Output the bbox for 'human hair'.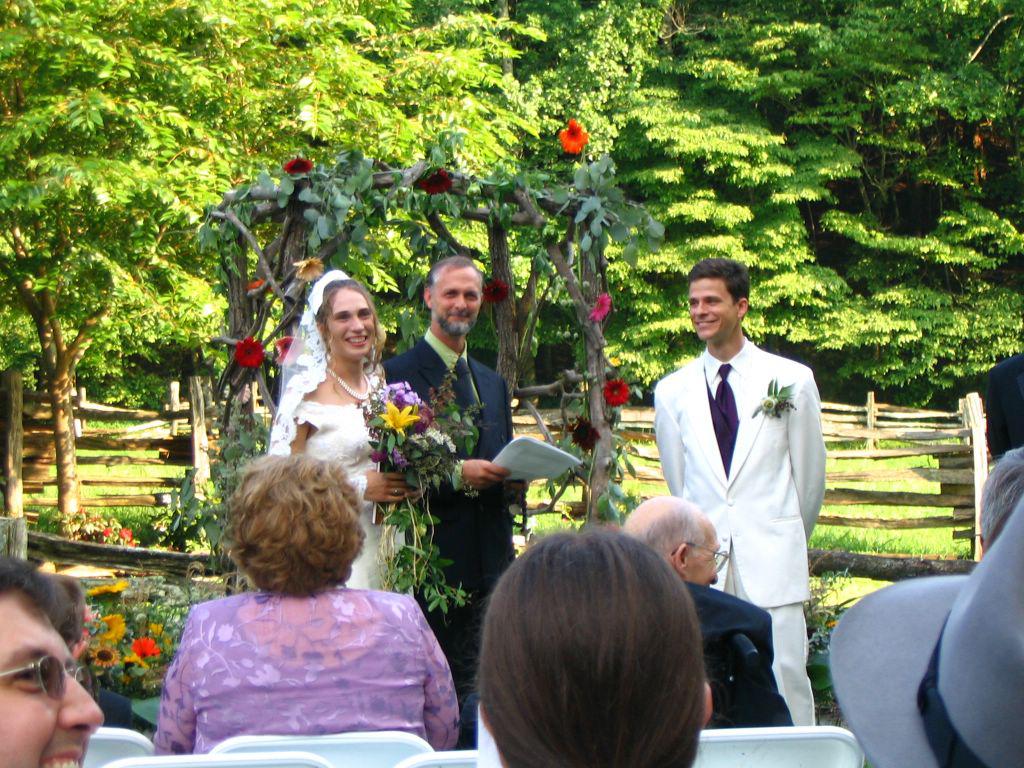
(left=463, top=531, right=728, bottom=767).
